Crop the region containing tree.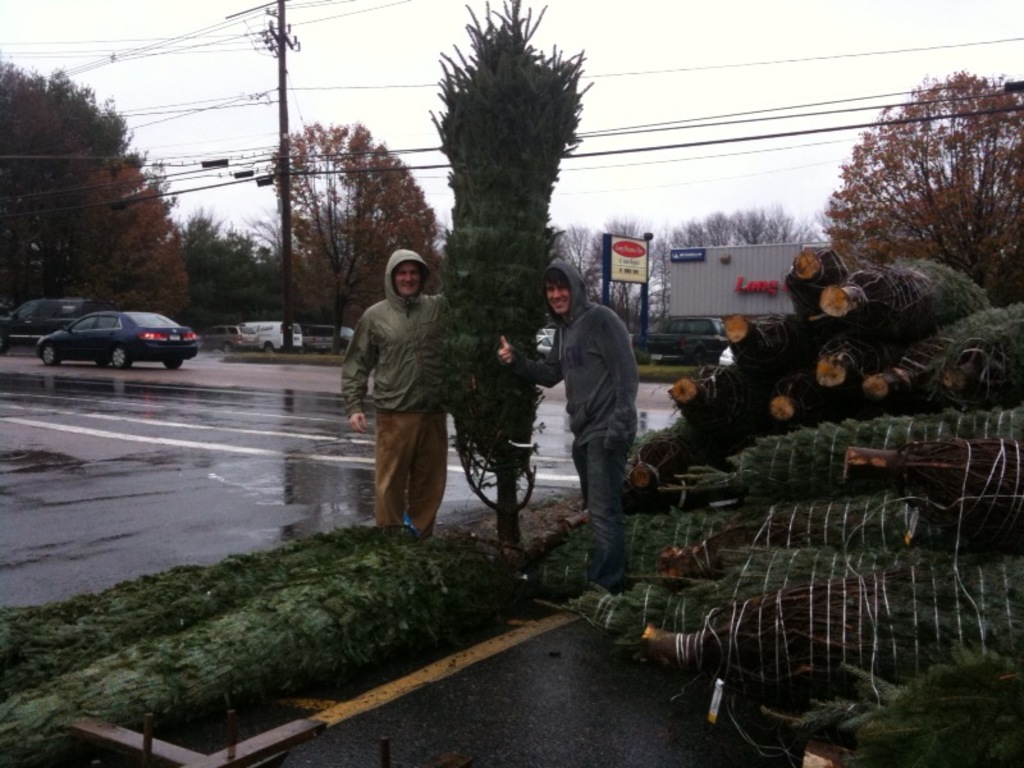
Crop region: {"x1": 70, "y1": 154, "x2": 197, "y2": 321}.
